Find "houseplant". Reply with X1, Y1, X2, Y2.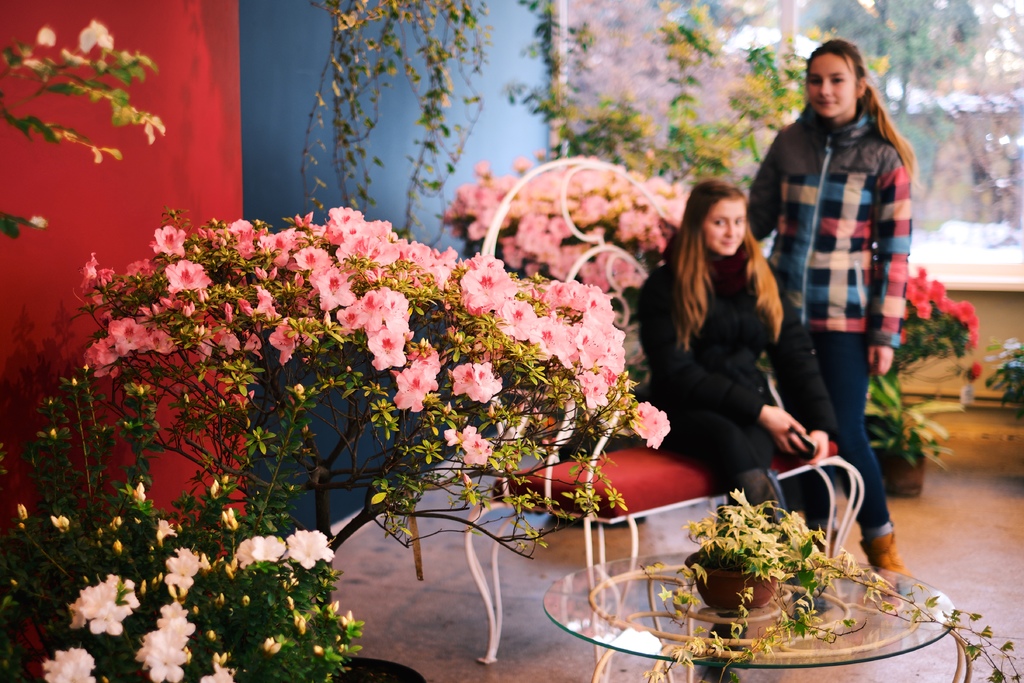
646, 485, 1020, 682.
